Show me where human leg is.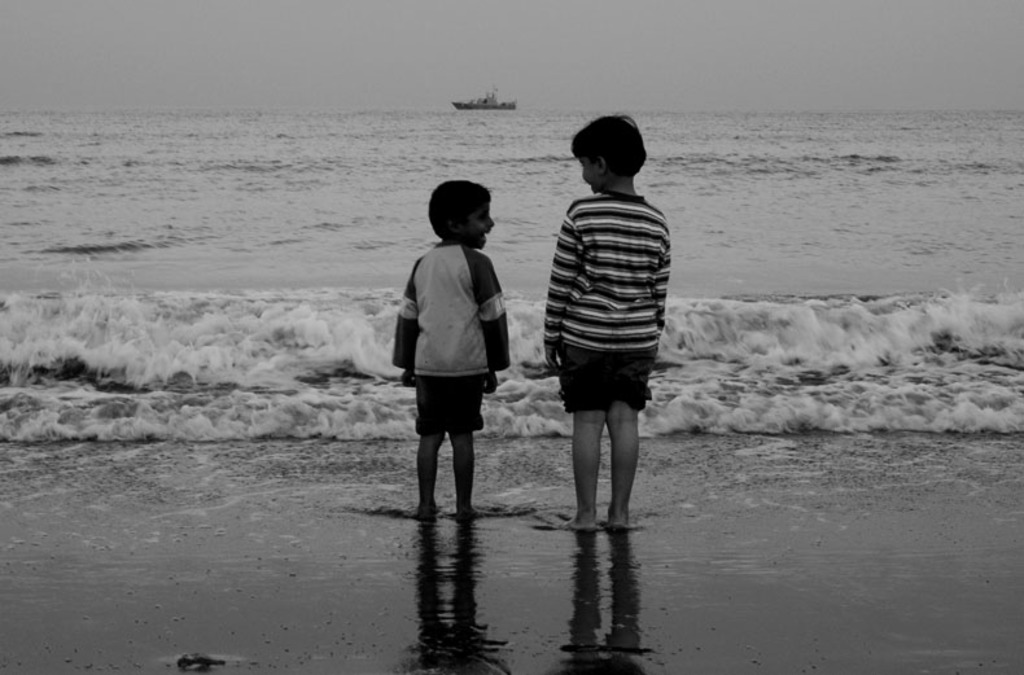
human leg is at [left=412, top=393, right=442, bottom=513].
